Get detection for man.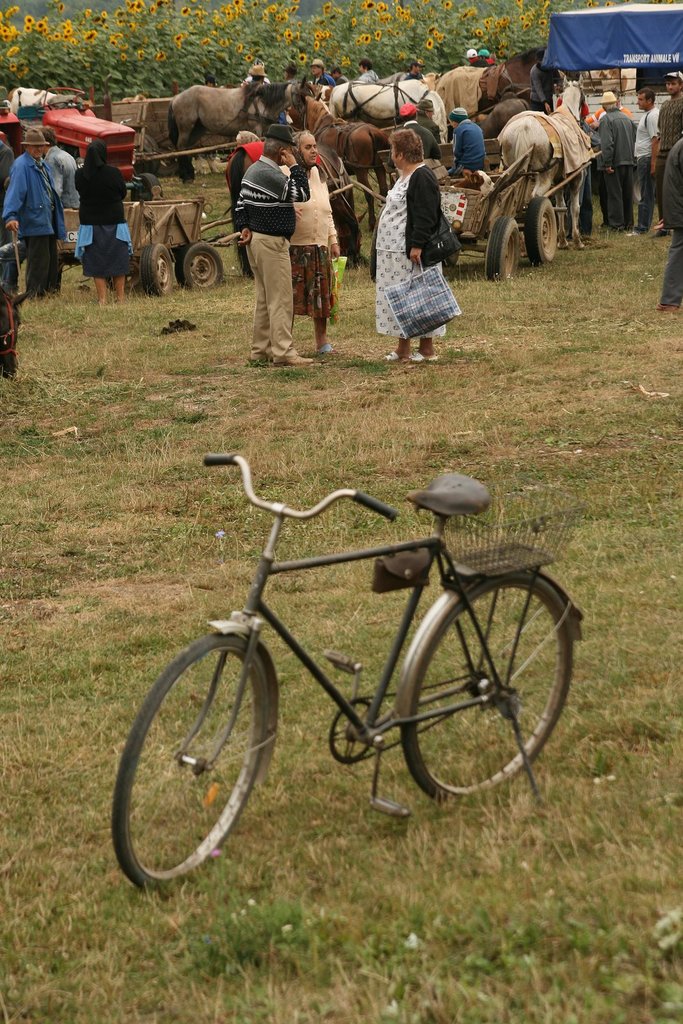
Detection: region(228, 107, 313, 348).
